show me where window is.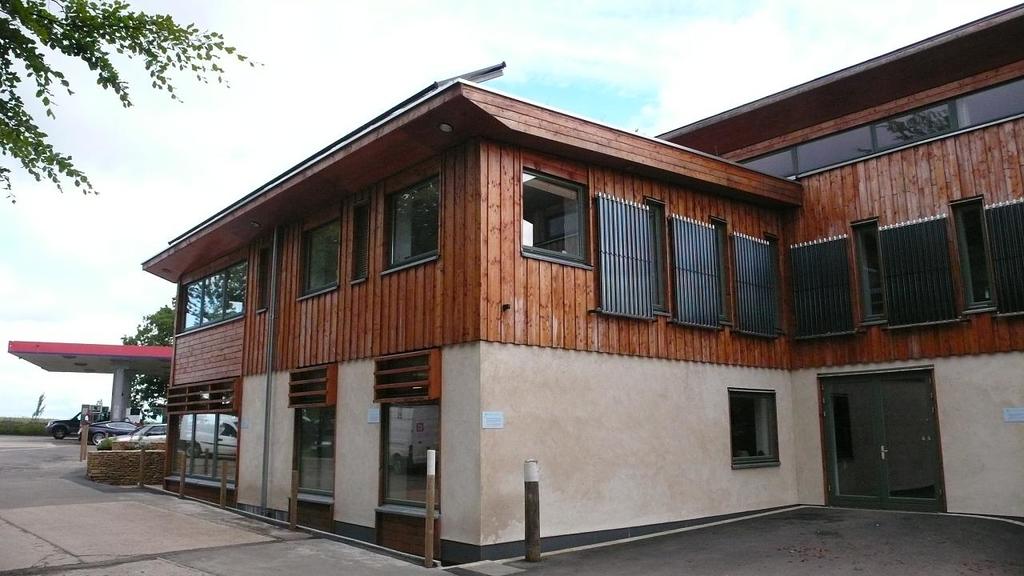
window is at [x1=174, y1=258, x2=251, y2=334].
